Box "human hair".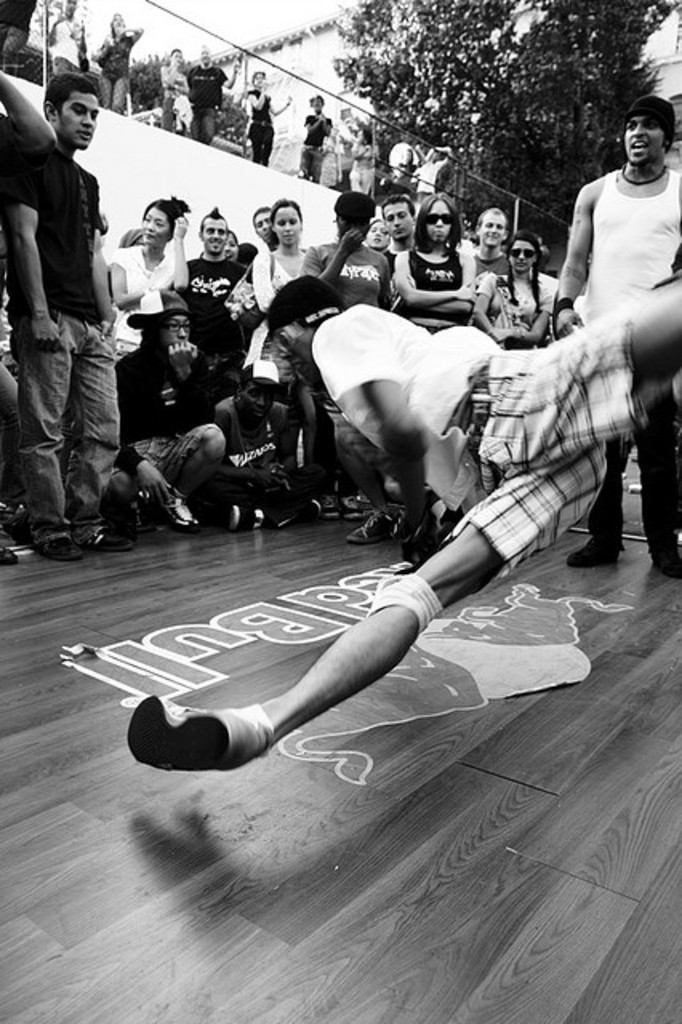
x1=200, y1=203, x2=227, y2=237.
